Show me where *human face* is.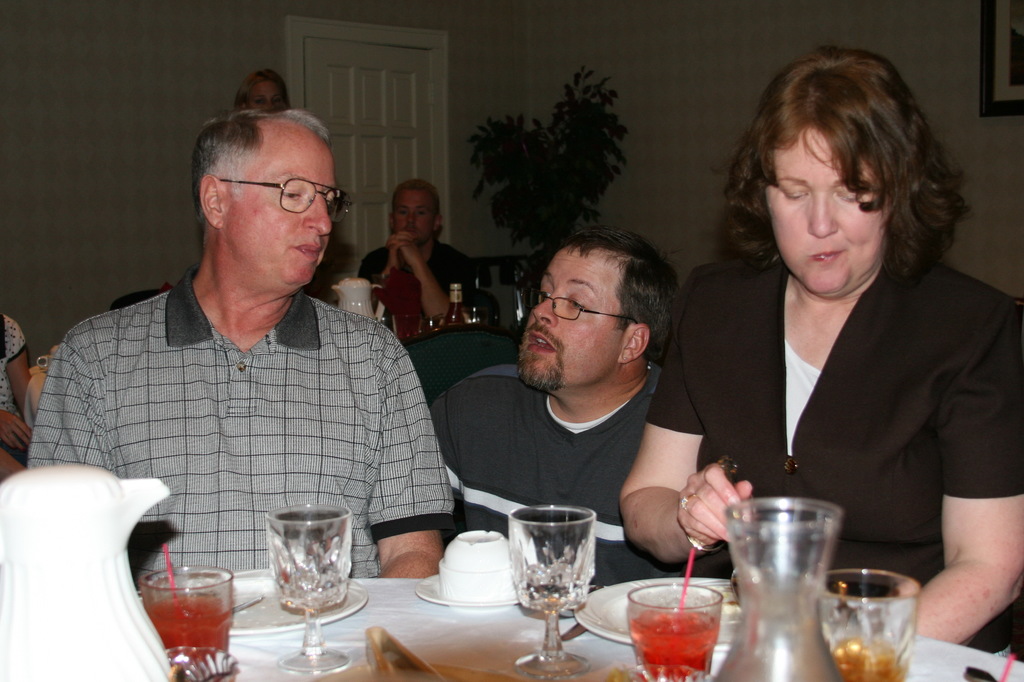
*human face* is at [240,72,288,118].
